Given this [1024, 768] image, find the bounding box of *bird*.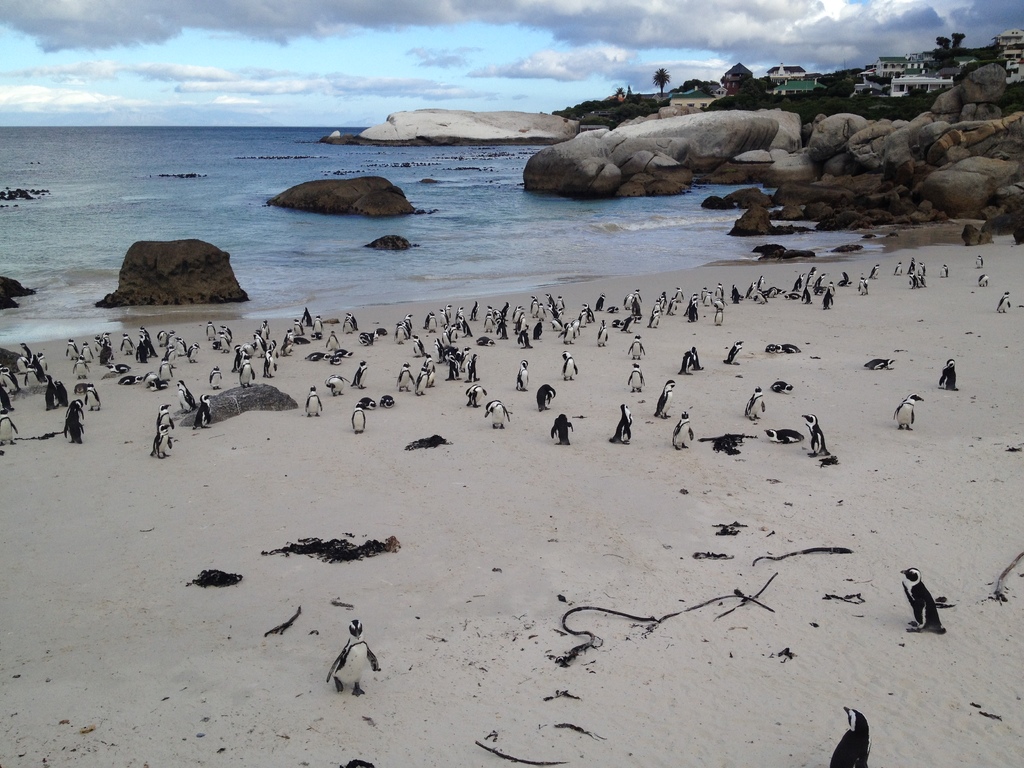
(373,326,388,337).
